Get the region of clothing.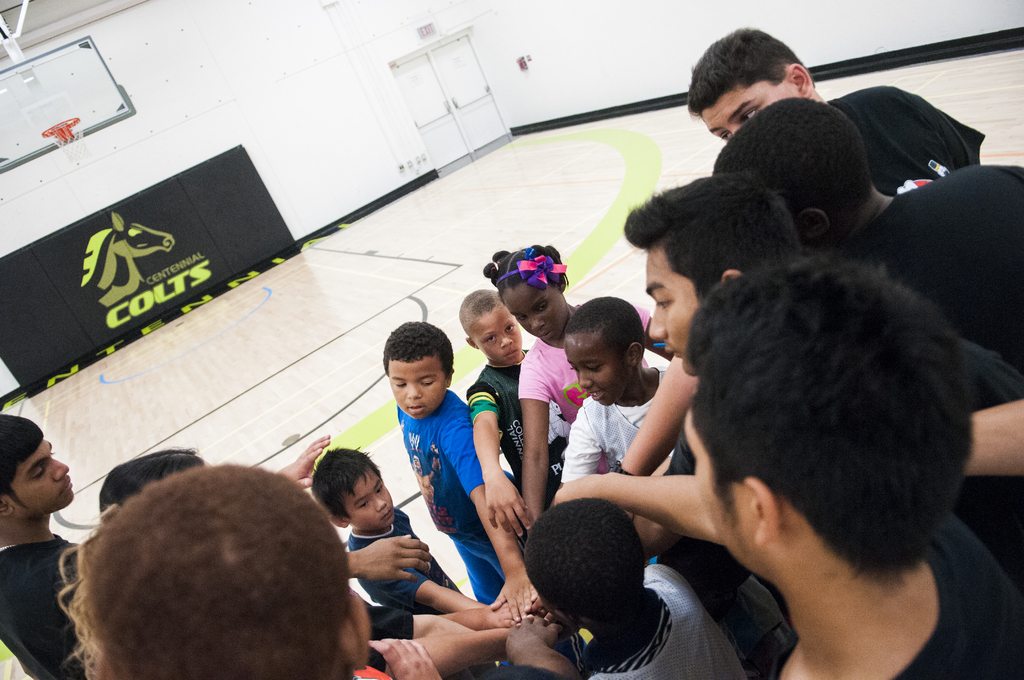
bbox=(510, 337, 589, 426).
